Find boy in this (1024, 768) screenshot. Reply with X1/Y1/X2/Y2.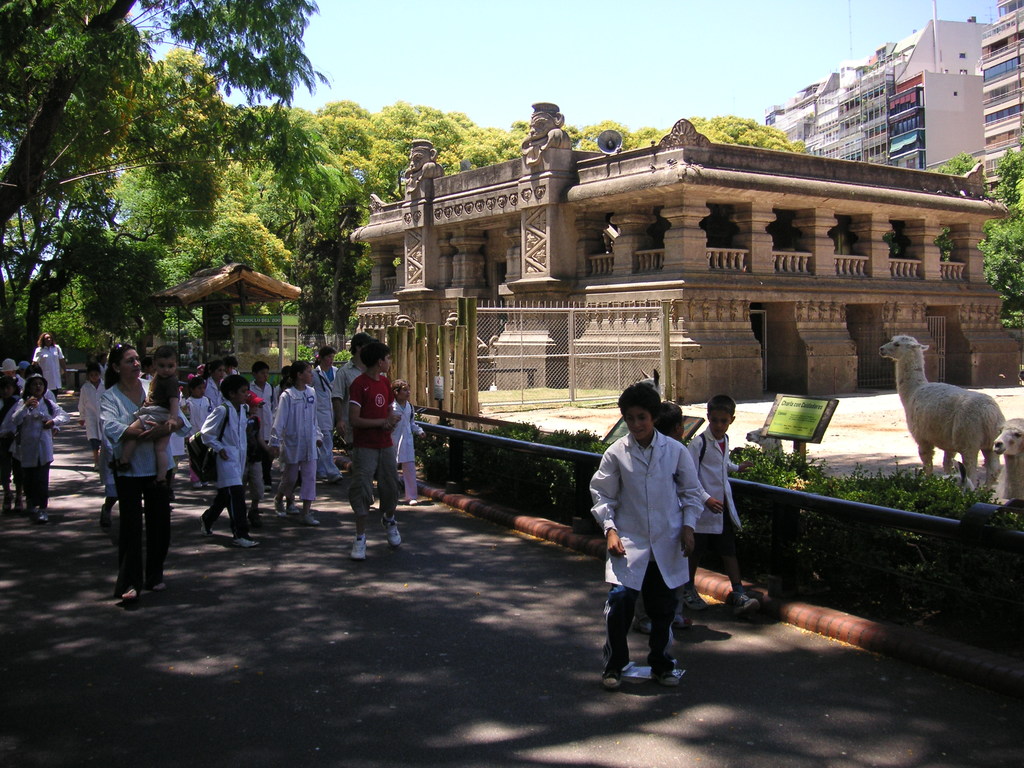
200/371/261/548.
